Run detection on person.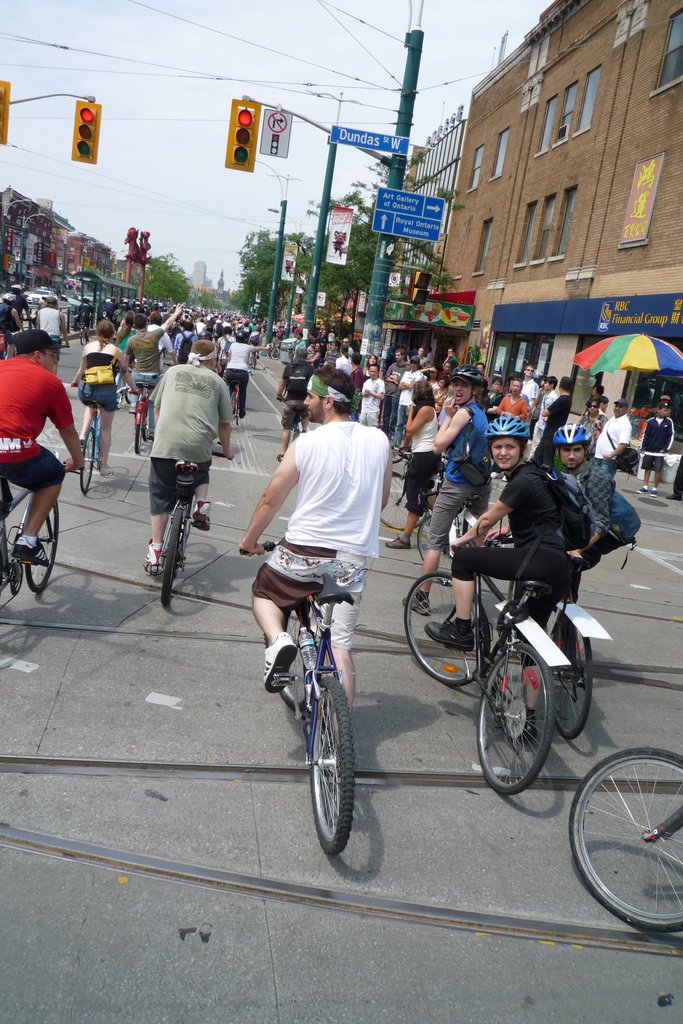
Result: x1=0, y1=326, x2=88, y2=570.
